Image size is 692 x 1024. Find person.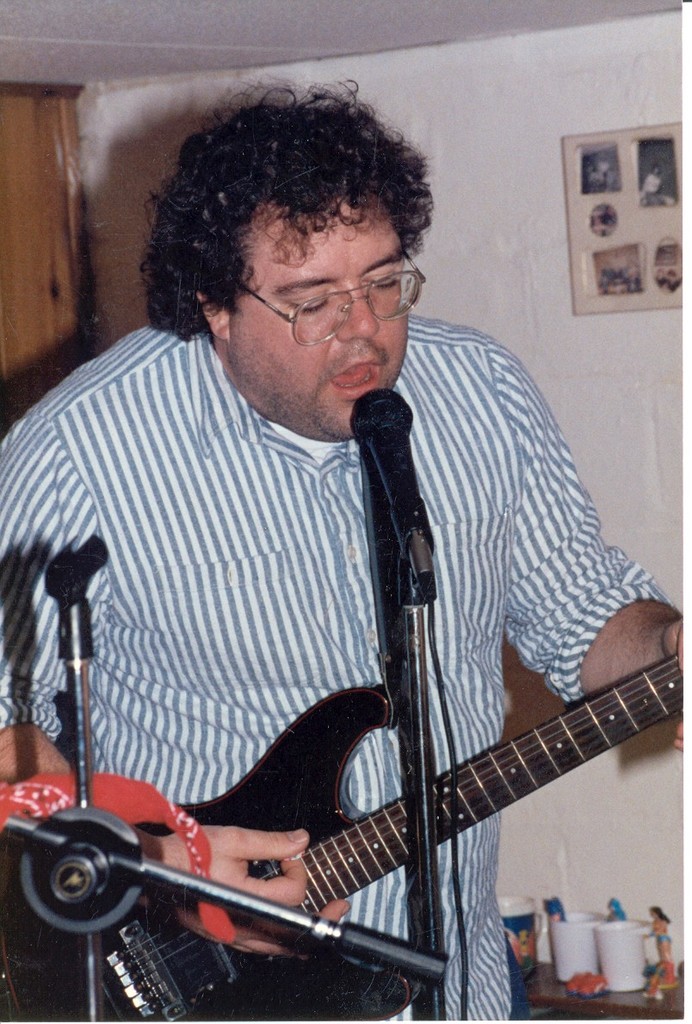
bbox=(46, 126, 655, 989).
